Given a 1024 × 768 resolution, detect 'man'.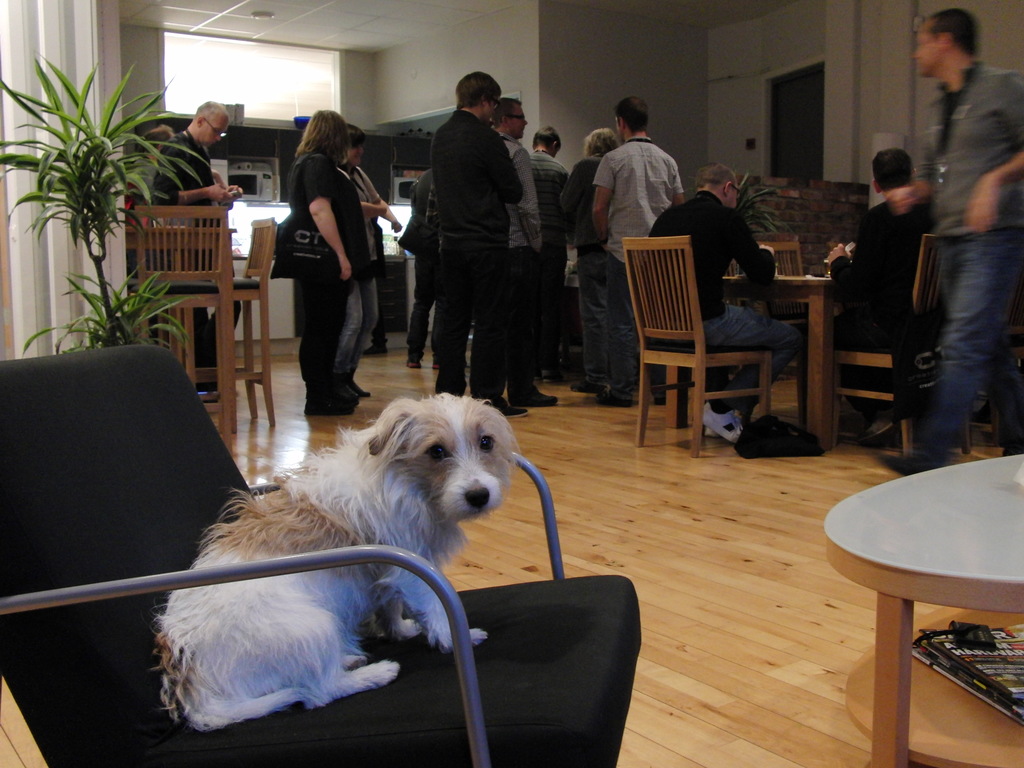
bbox=[148, 100, 244, 403].
